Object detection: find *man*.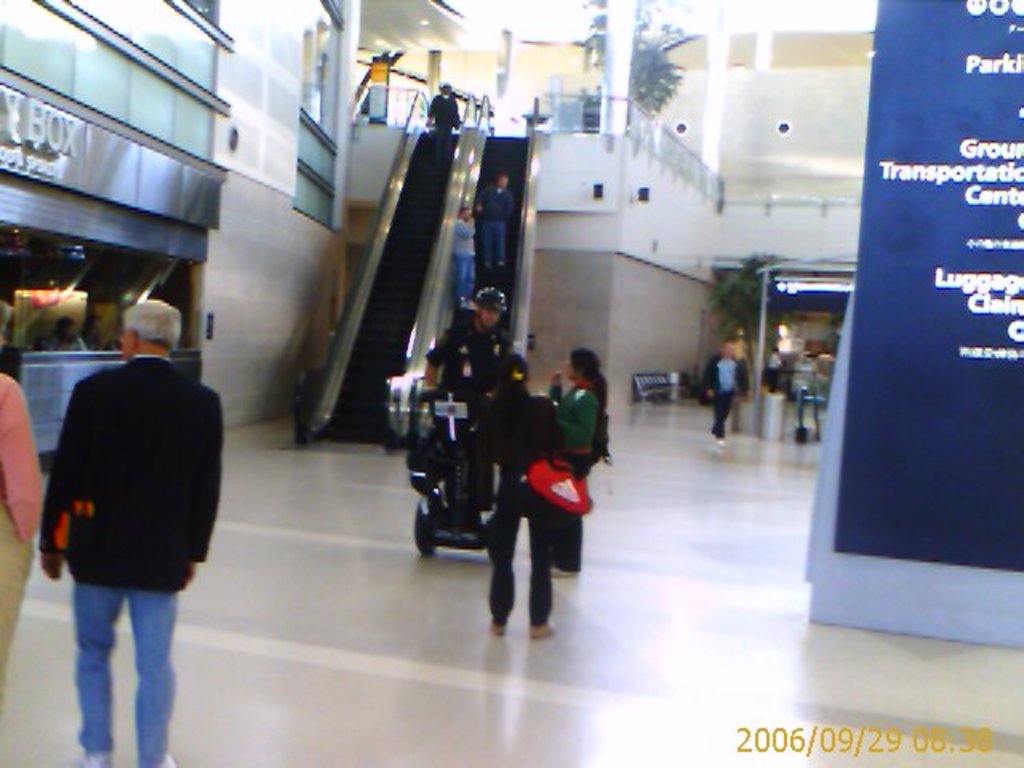
448,202,482,314.
